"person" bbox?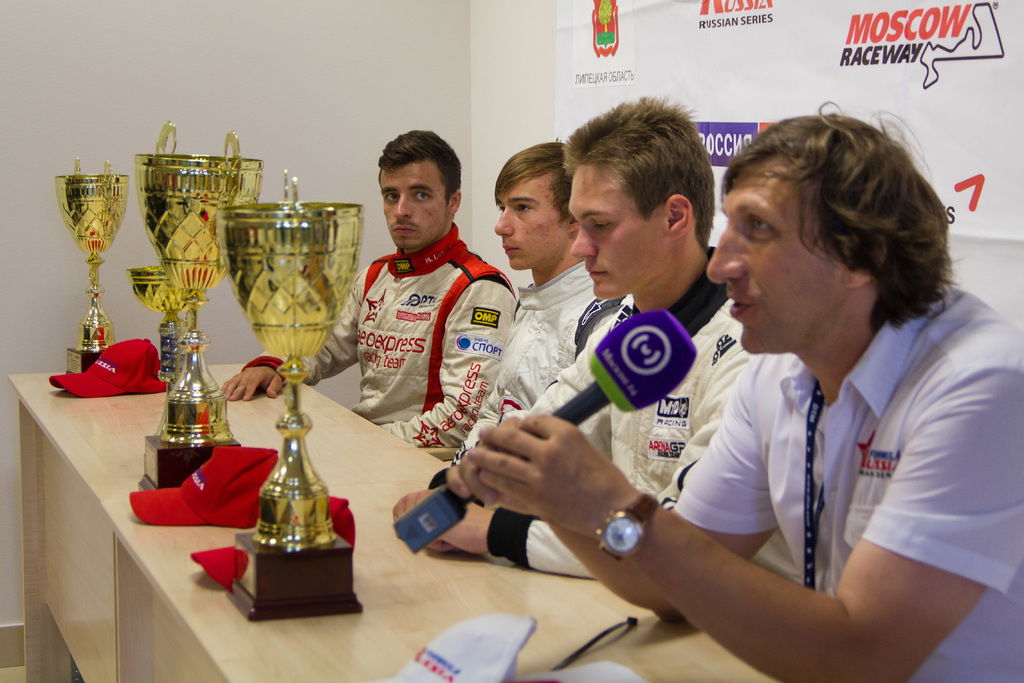
region(452, 109, 1023, 682)
